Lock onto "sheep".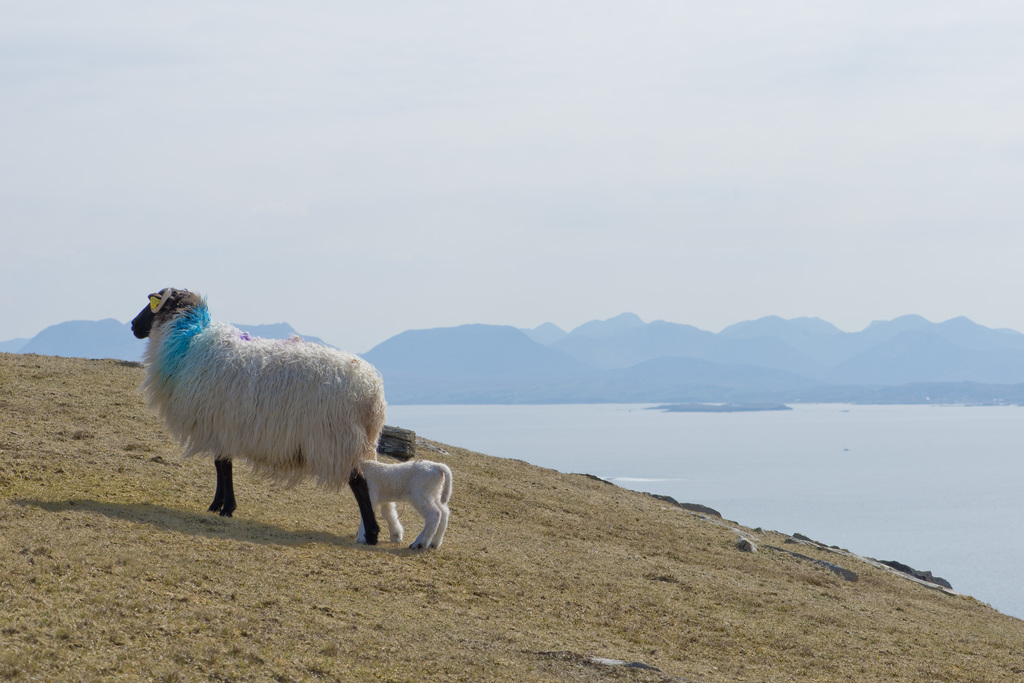
Locked: (x1=366, y1=462, x2=451, y2=554).
